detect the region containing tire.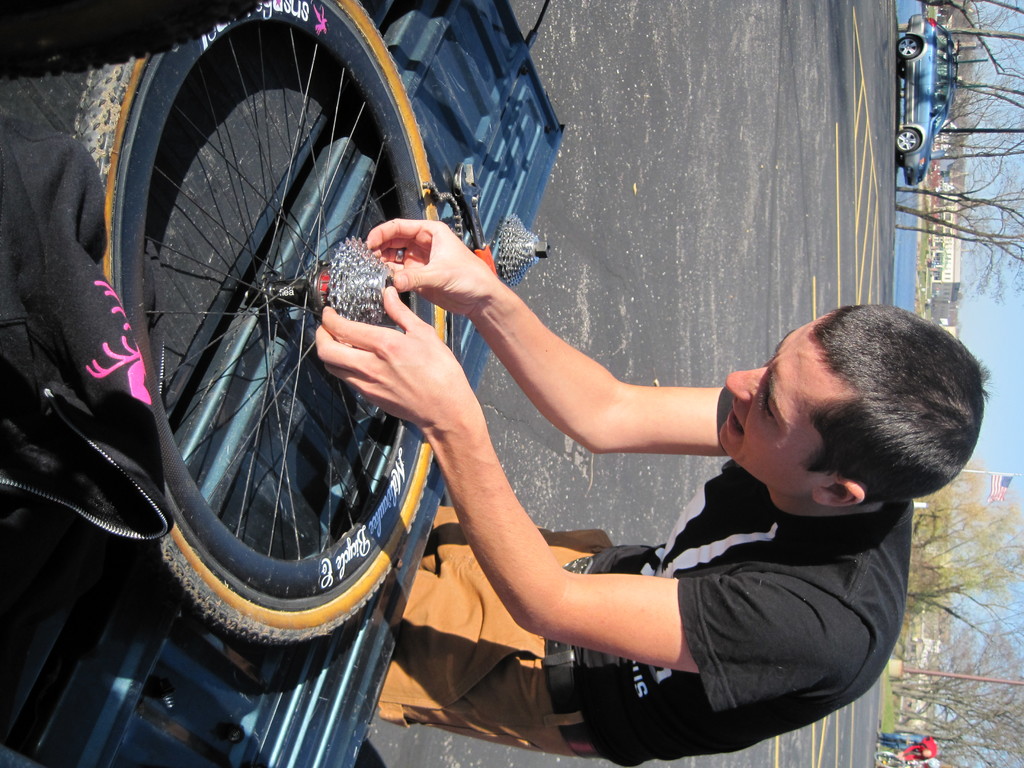
bbox=[895, 34, 923, 60].
